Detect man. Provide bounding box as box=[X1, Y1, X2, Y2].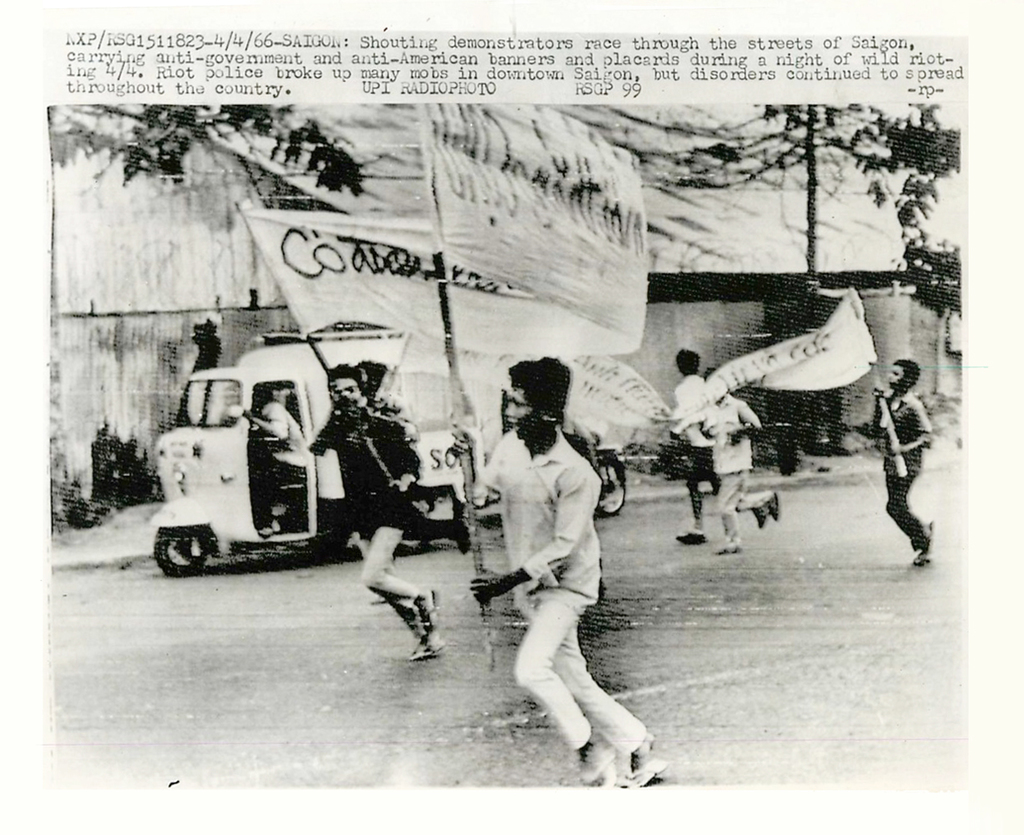
box=[300, 363, 449, 660].
